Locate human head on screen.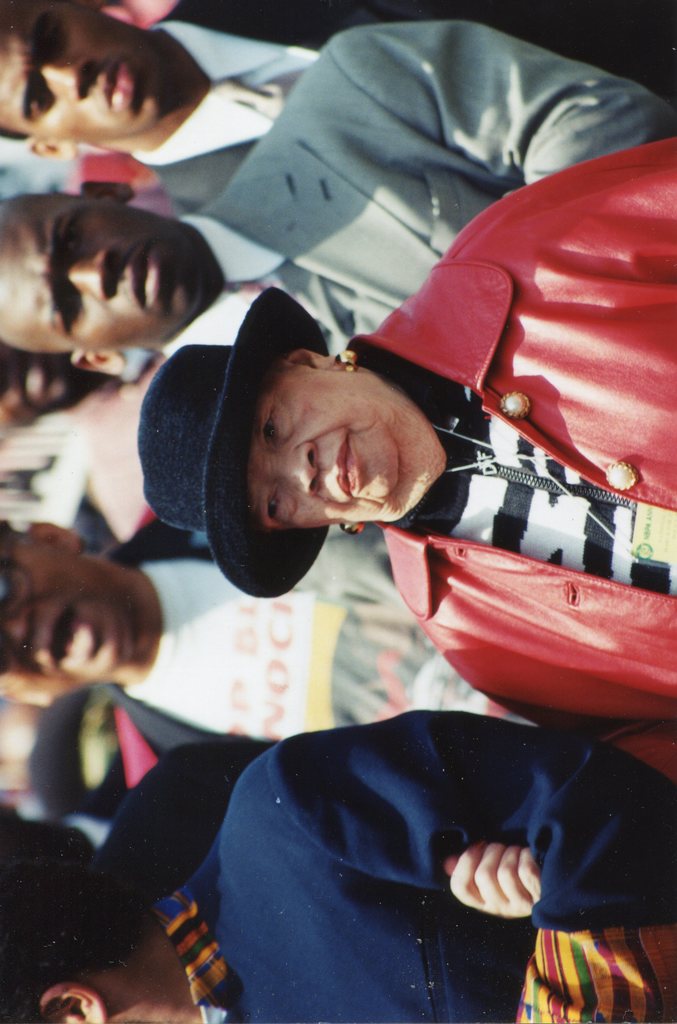
On screen at left=3, top=524, right=137, bottom=710.
